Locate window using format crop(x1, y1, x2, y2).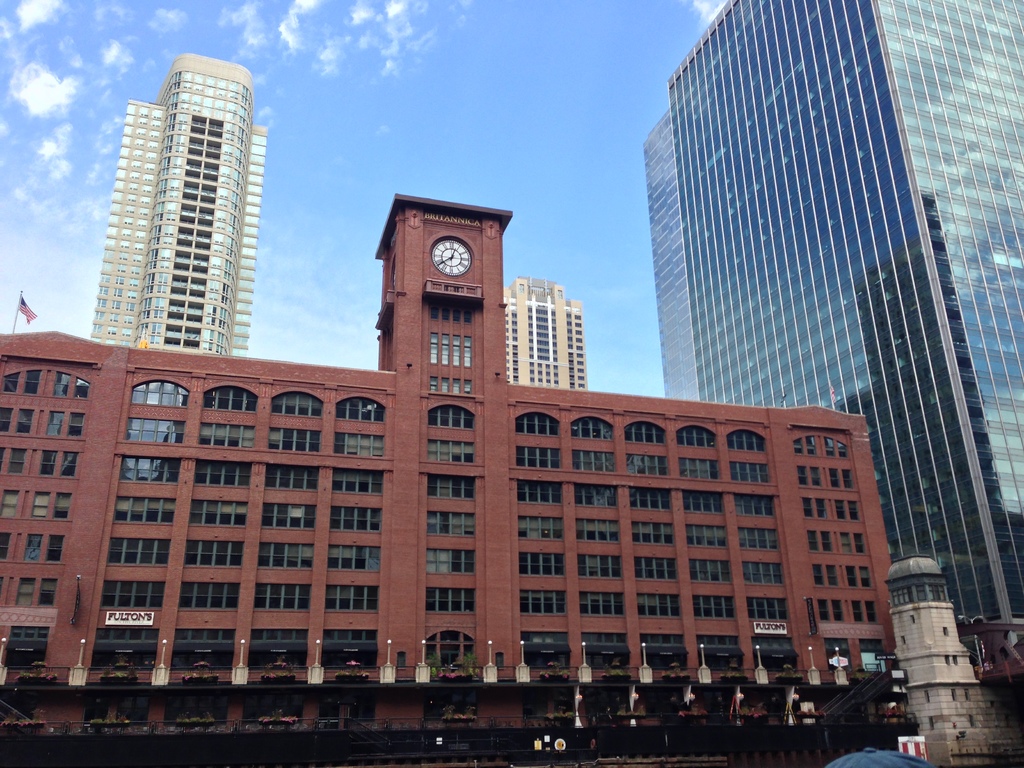
crop(733, 493, 773, 516).
